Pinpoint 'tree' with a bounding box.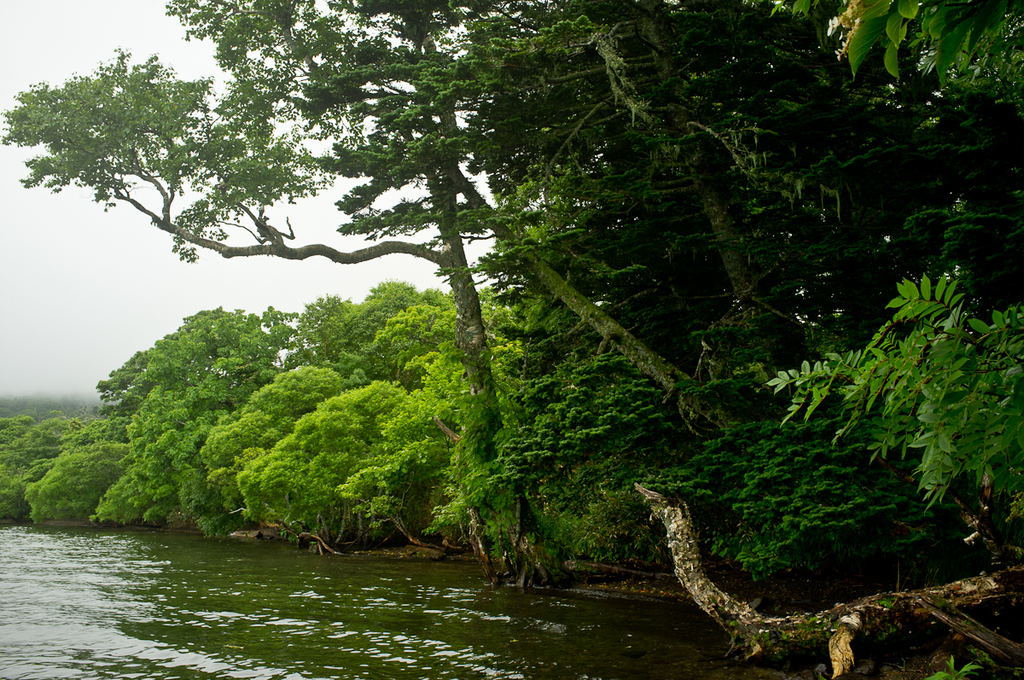
l=0, t=0, r=1023, b=679.
